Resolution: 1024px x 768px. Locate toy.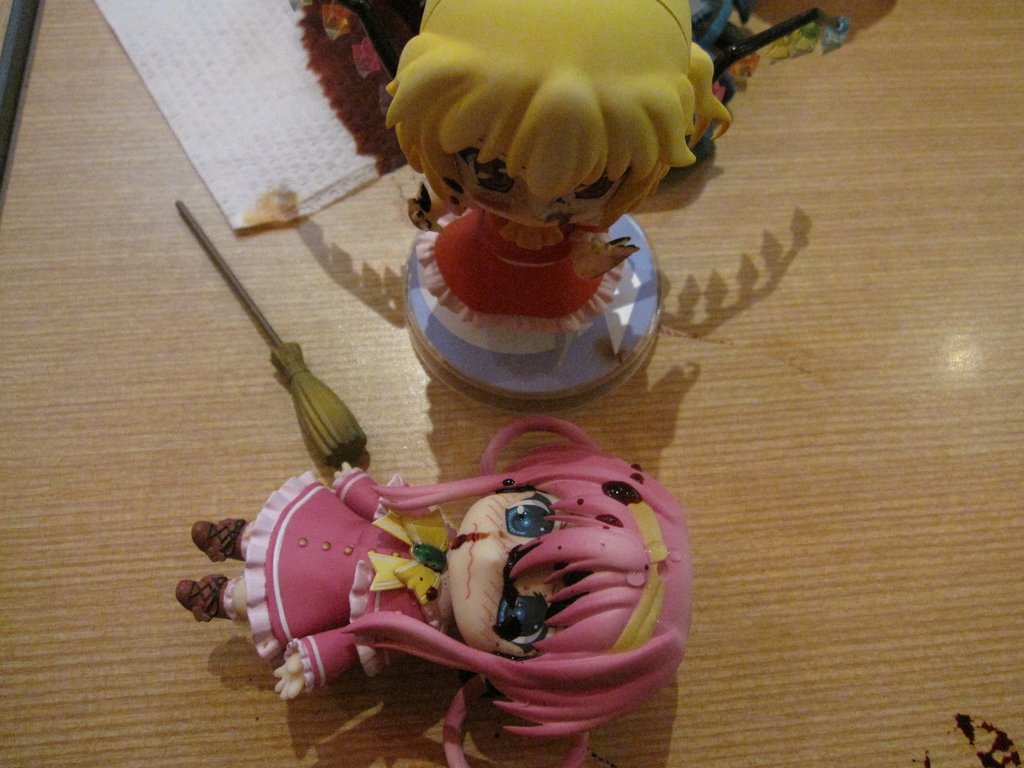
175:462:703:767.
